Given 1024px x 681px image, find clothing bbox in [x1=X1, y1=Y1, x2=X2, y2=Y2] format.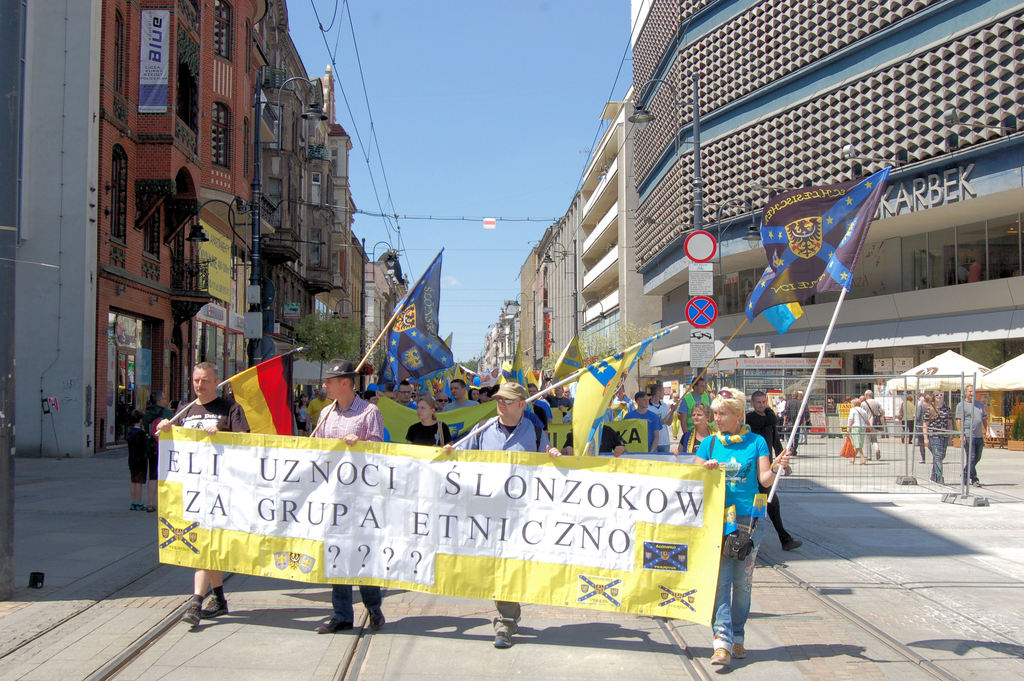
[x1=309, y1=397, x2=383, y2=622].
